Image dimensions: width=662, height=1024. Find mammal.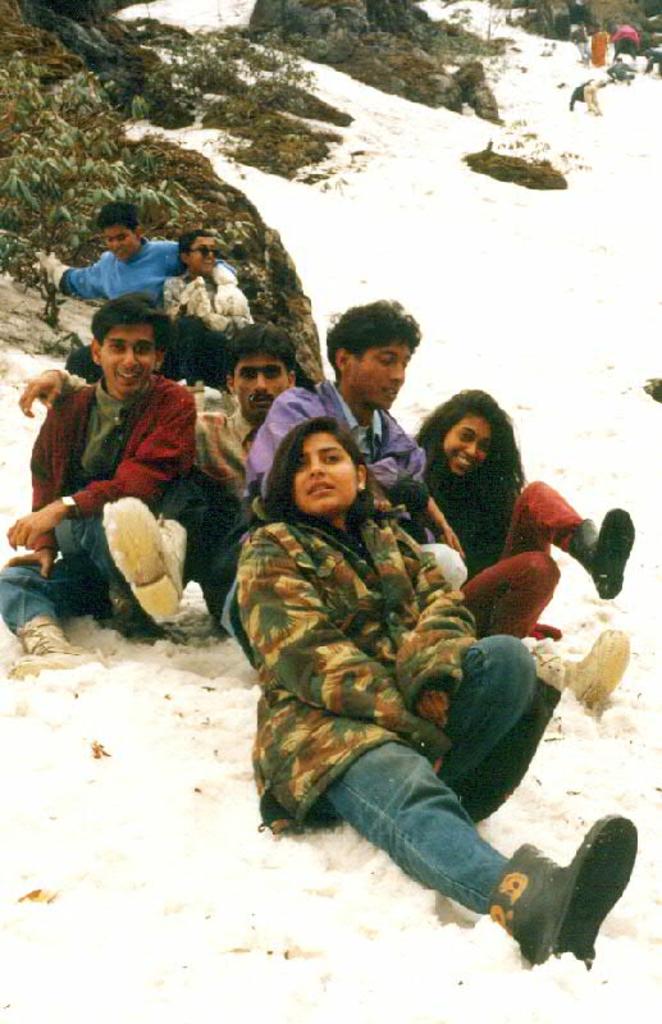
BBox(29, 198, 243, 306).
